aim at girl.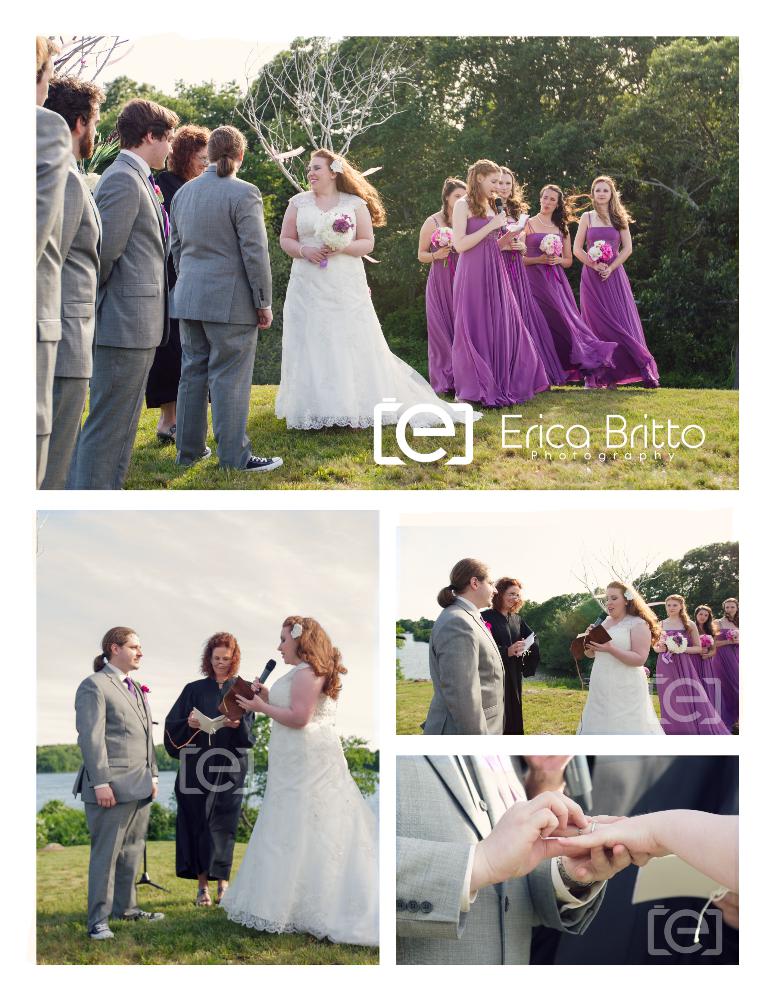
Aimed at <box>417,182,472,389</box>.
